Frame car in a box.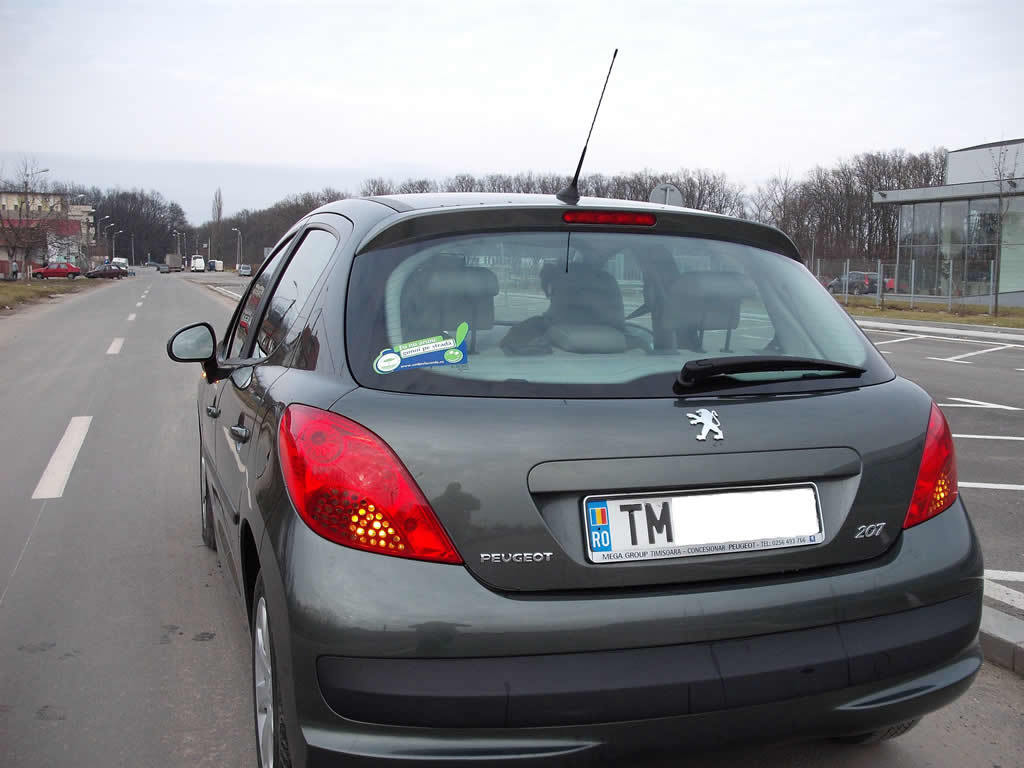
Rect(166, 45, 986, 767).
